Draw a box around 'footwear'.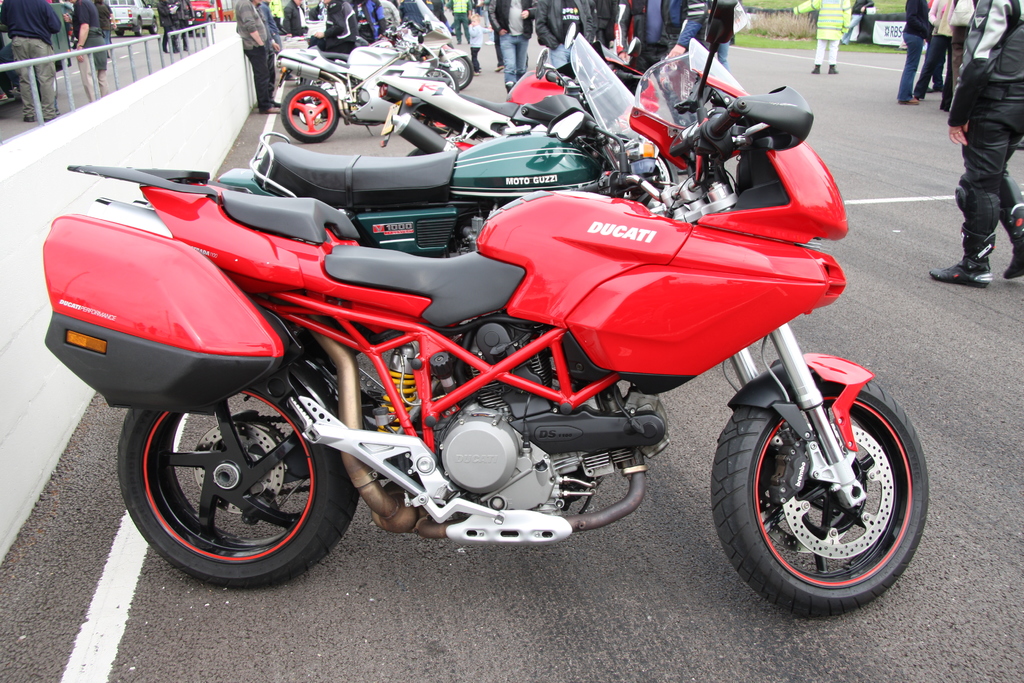
bbox=[1002, 191, 1023, 282].
